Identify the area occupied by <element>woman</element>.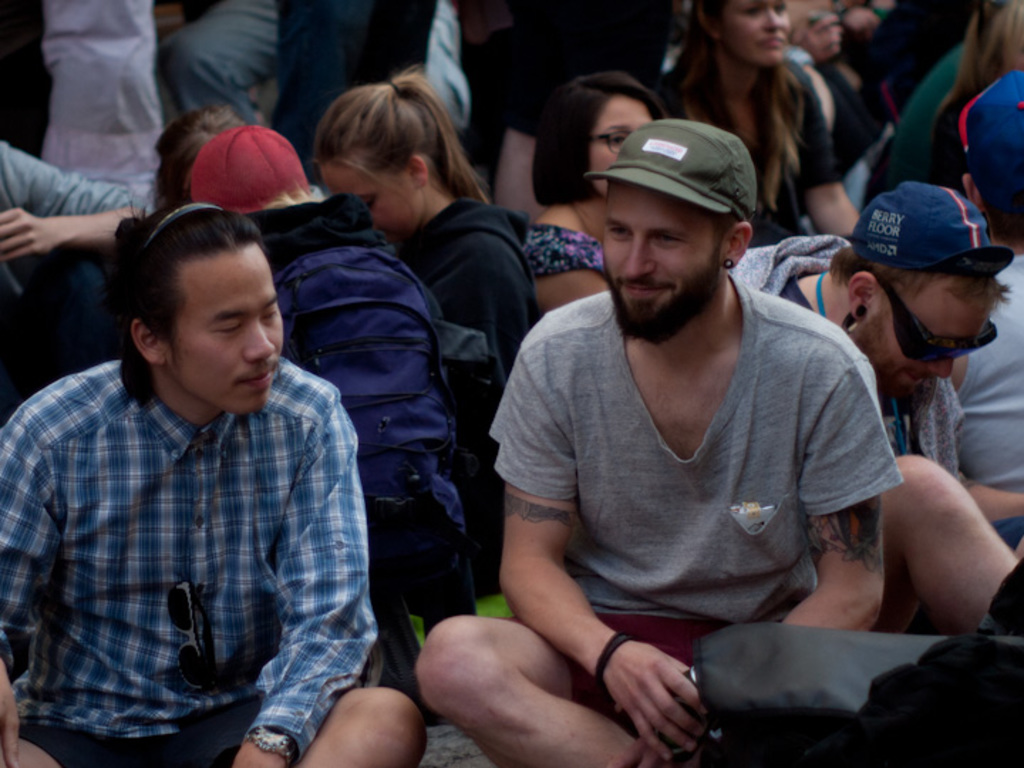
Area: bbox=(522, 70, 667, 316).
